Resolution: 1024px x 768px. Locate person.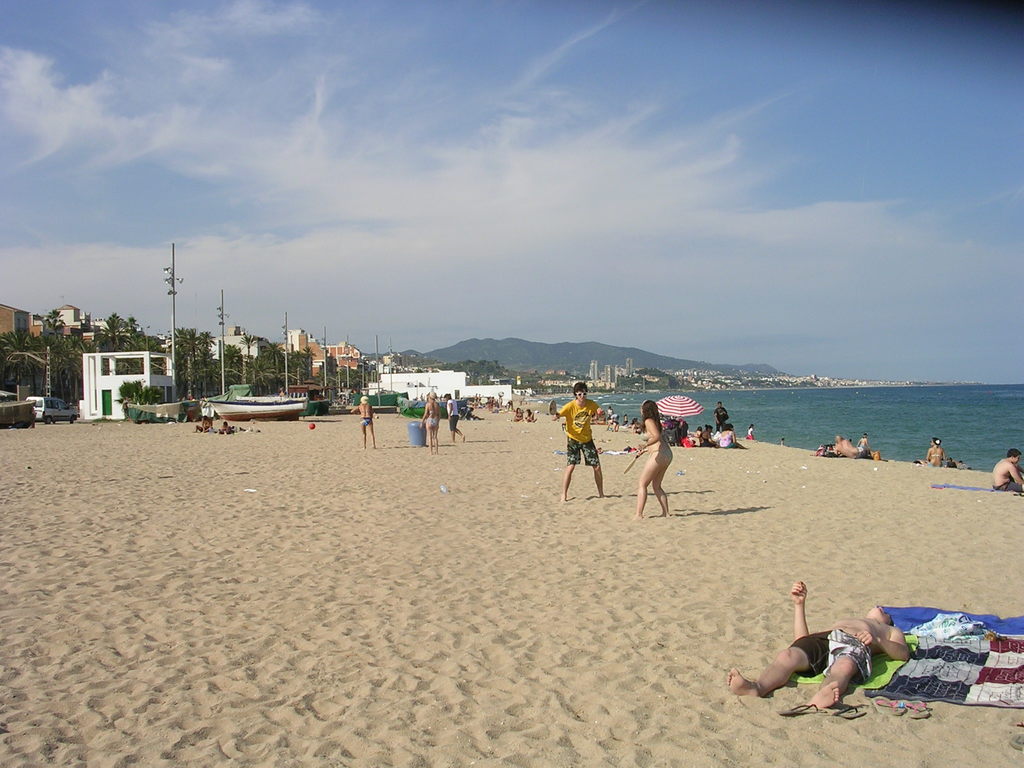
413 388 442 457.
